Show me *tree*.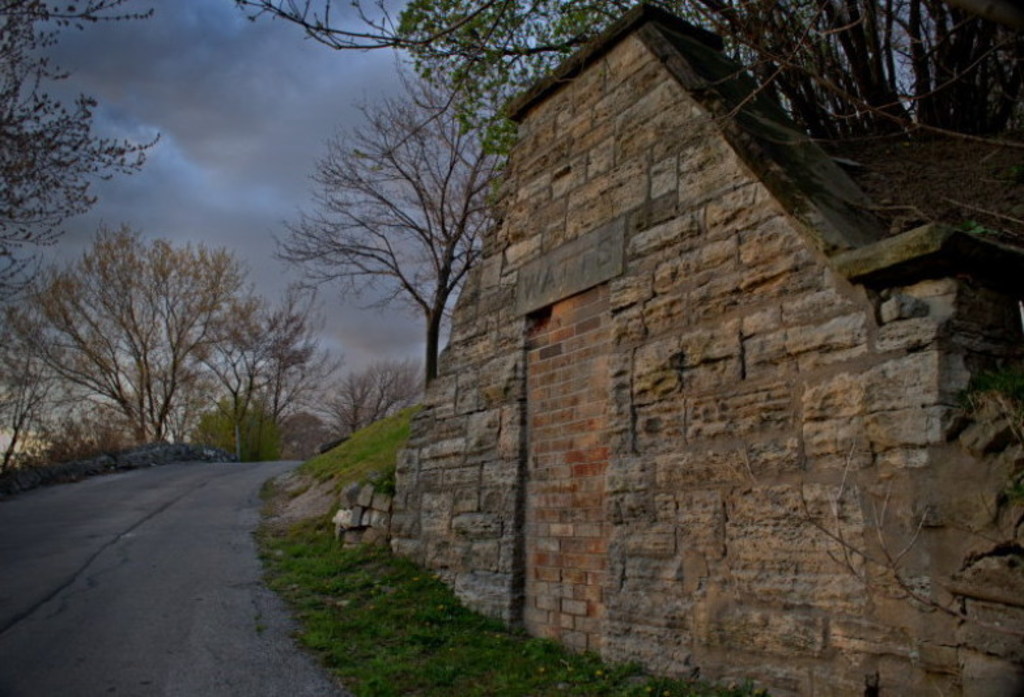
*tree* is here: 289 72 517 378.
